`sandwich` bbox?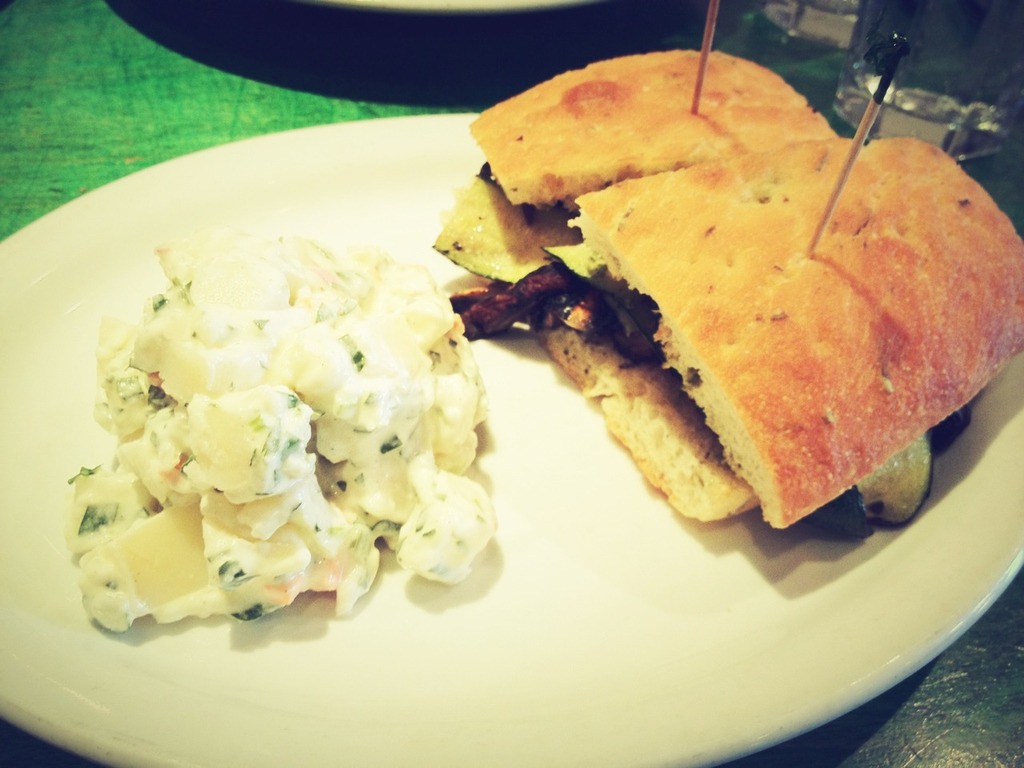
region(534, 138, 1023, 528)
